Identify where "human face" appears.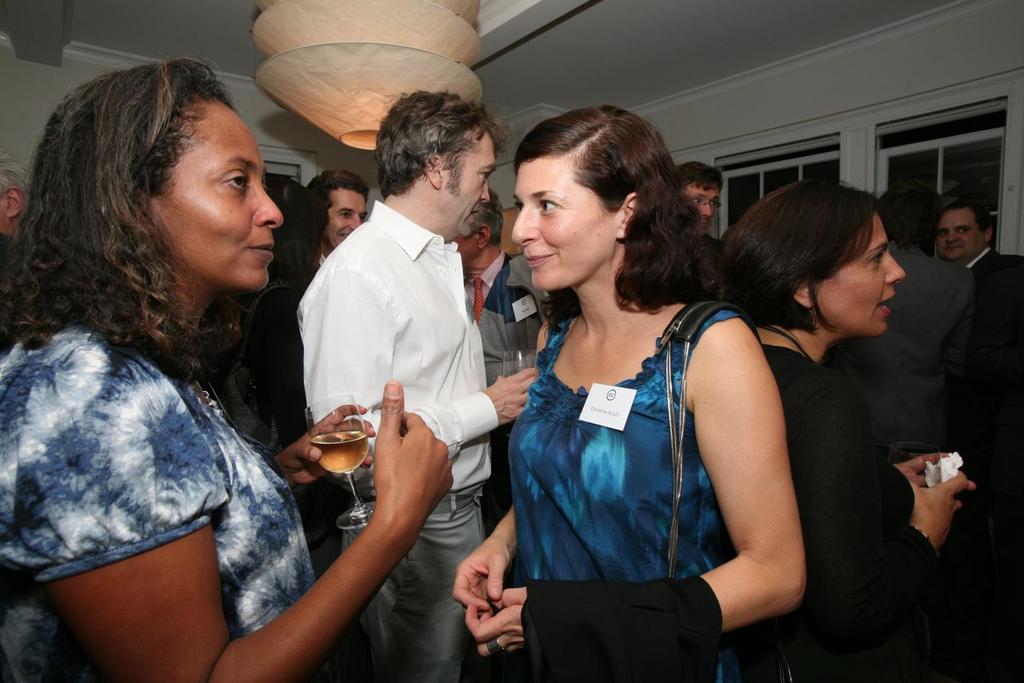
Appears at [x1=934, y1=204, x2=986, y2=263].
